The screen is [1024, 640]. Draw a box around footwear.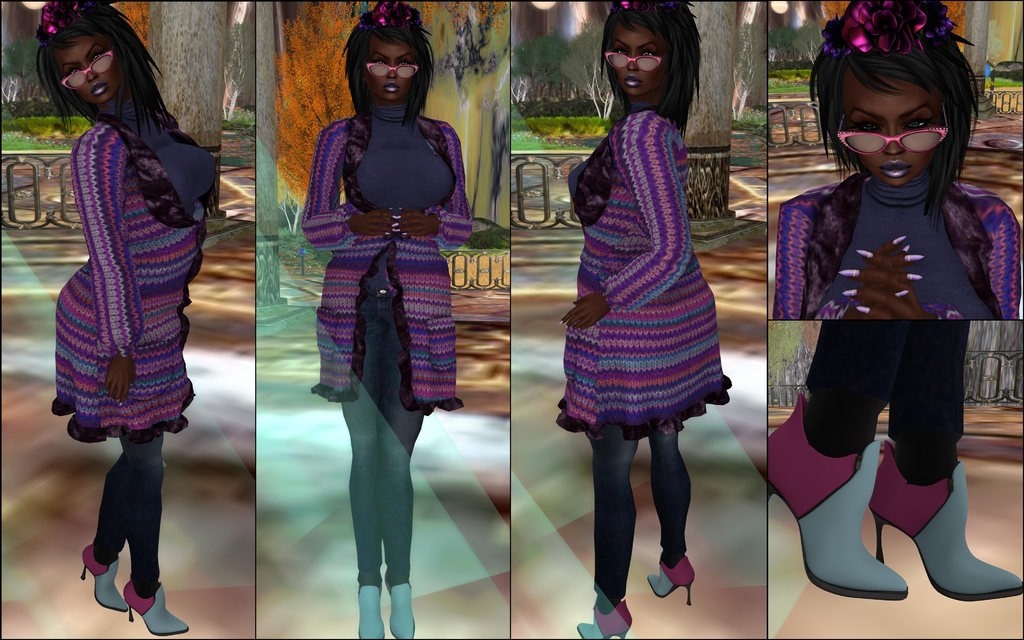
box(575, 598, 634, 638).
